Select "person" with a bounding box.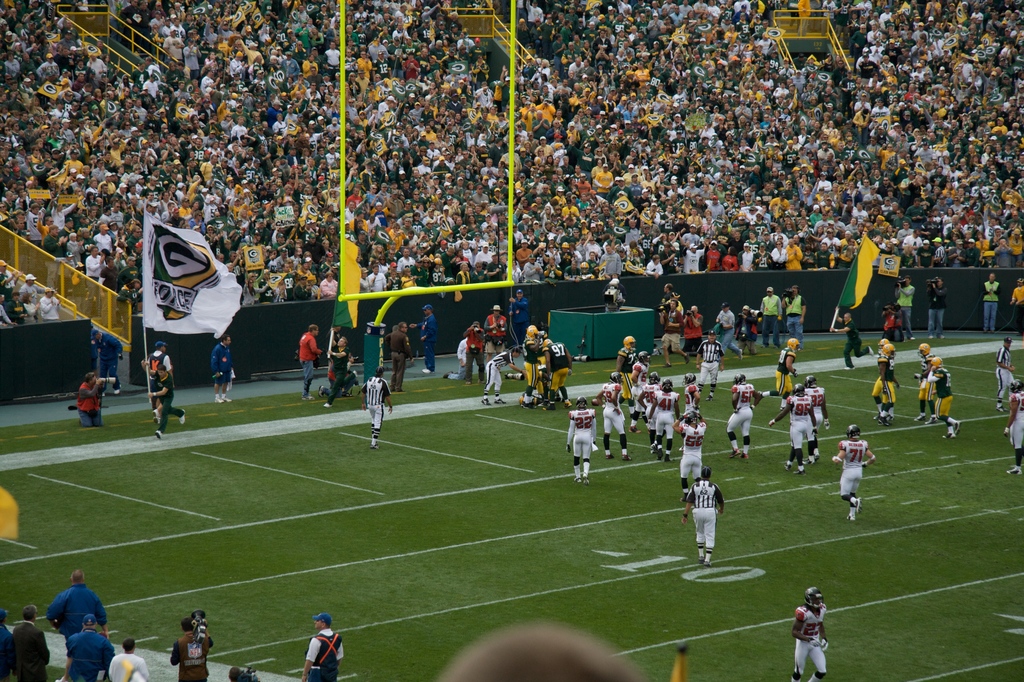
756/286/783/348.
